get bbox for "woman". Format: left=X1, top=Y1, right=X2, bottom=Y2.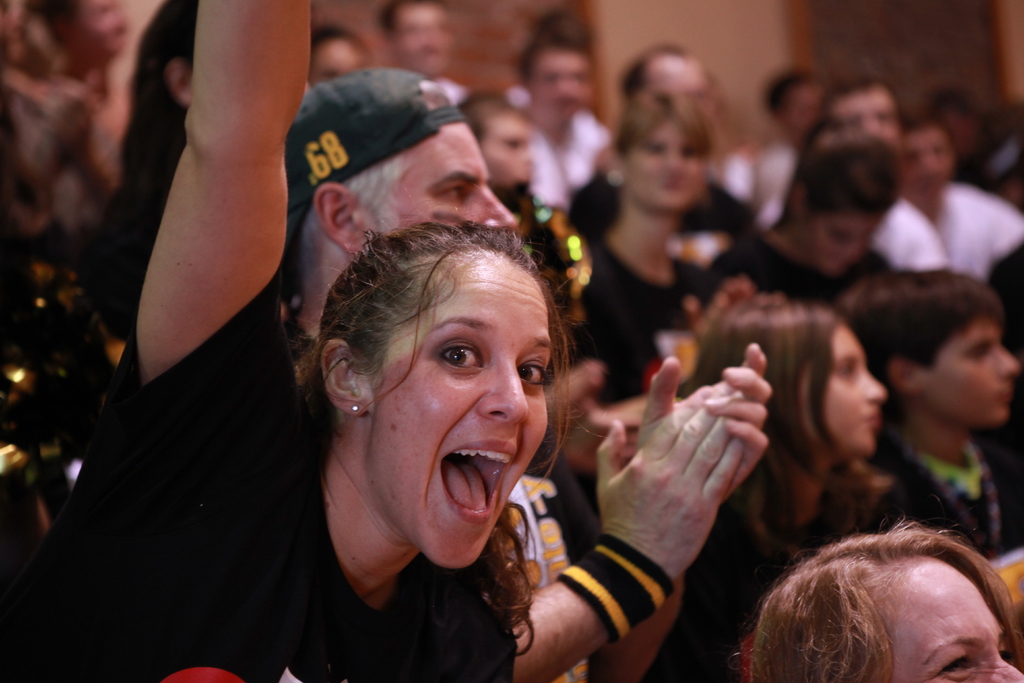
left=740, top=514, right=1023, bottom=682.
